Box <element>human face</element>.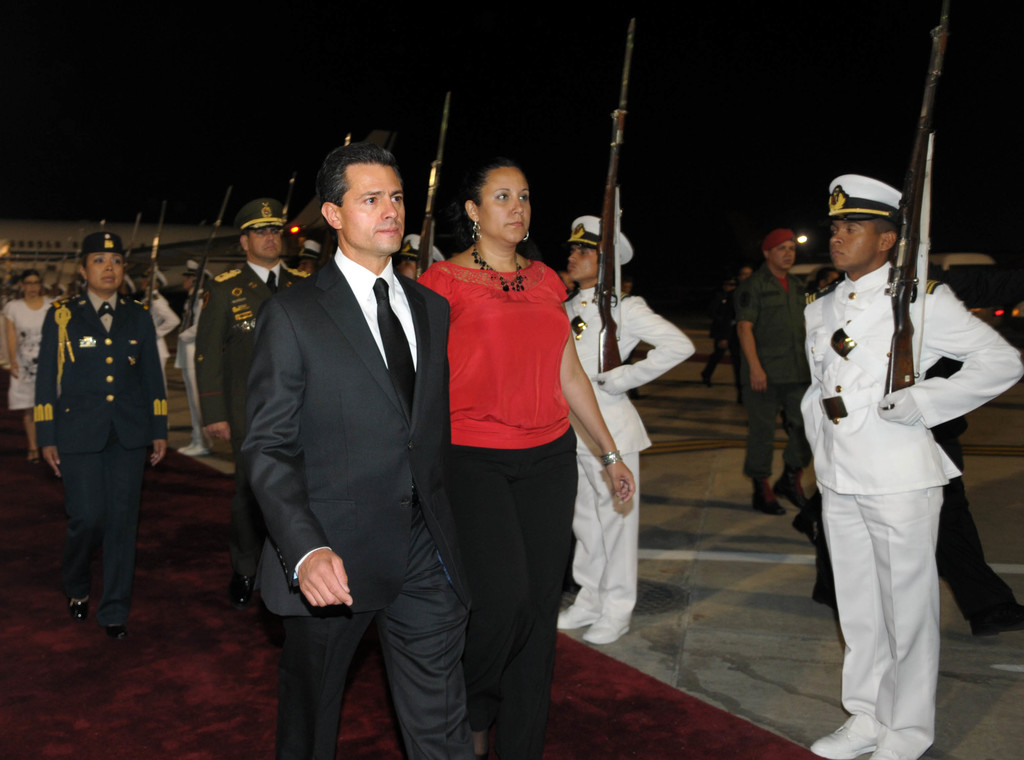
select_region(298, 260, 316, 270).
